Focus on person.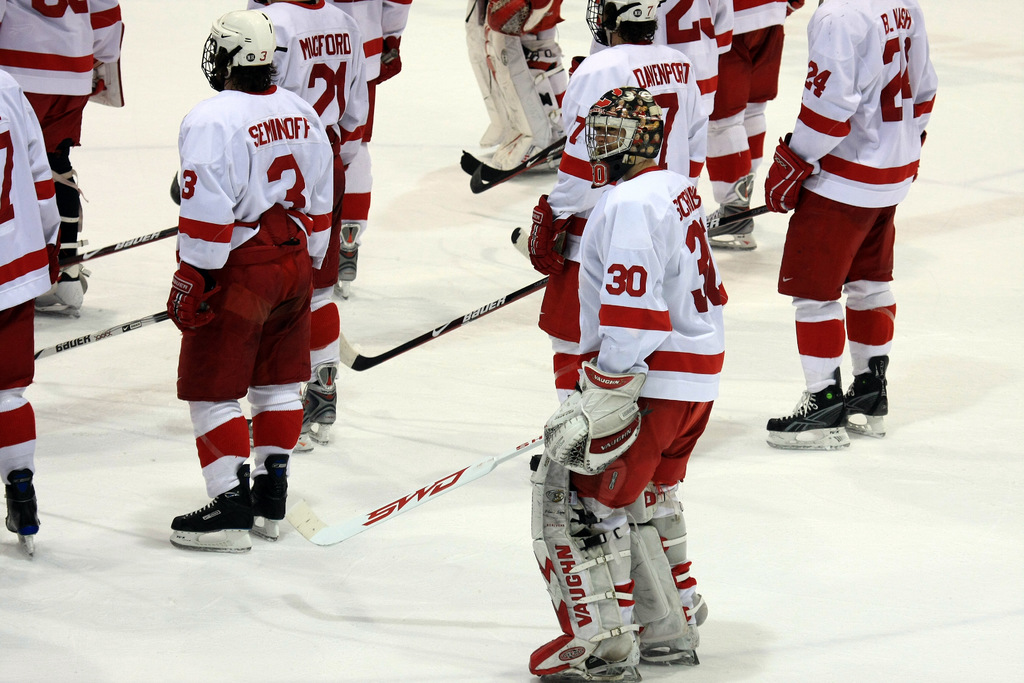
Focused at x1=527 y1=0 x2=712 y2=472.
